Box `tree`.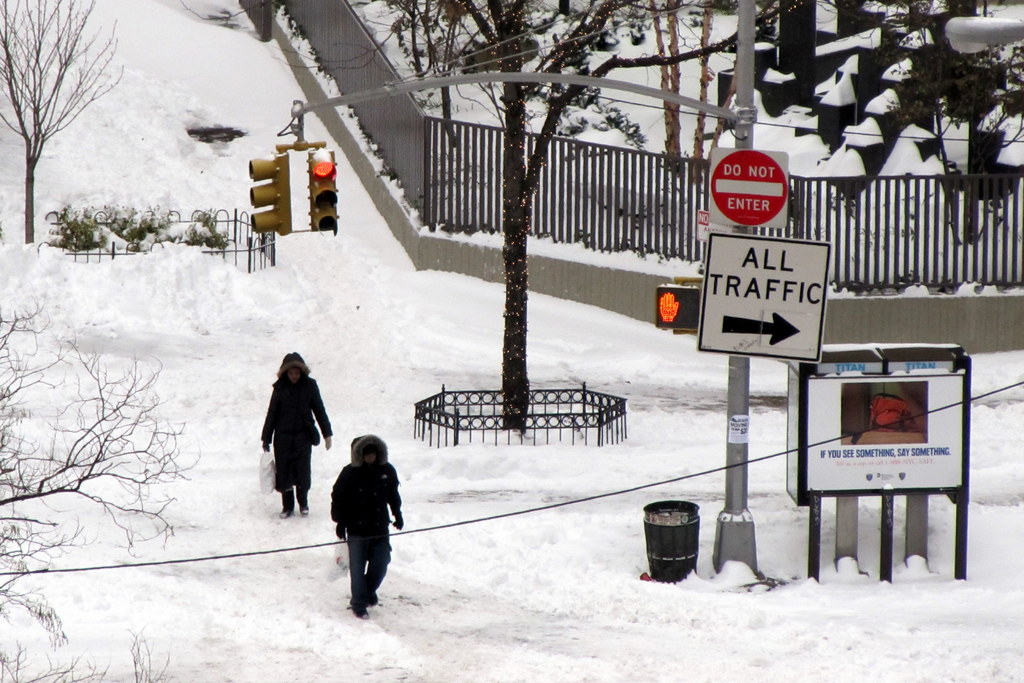
bbox=[375, 0, 637, 445].
